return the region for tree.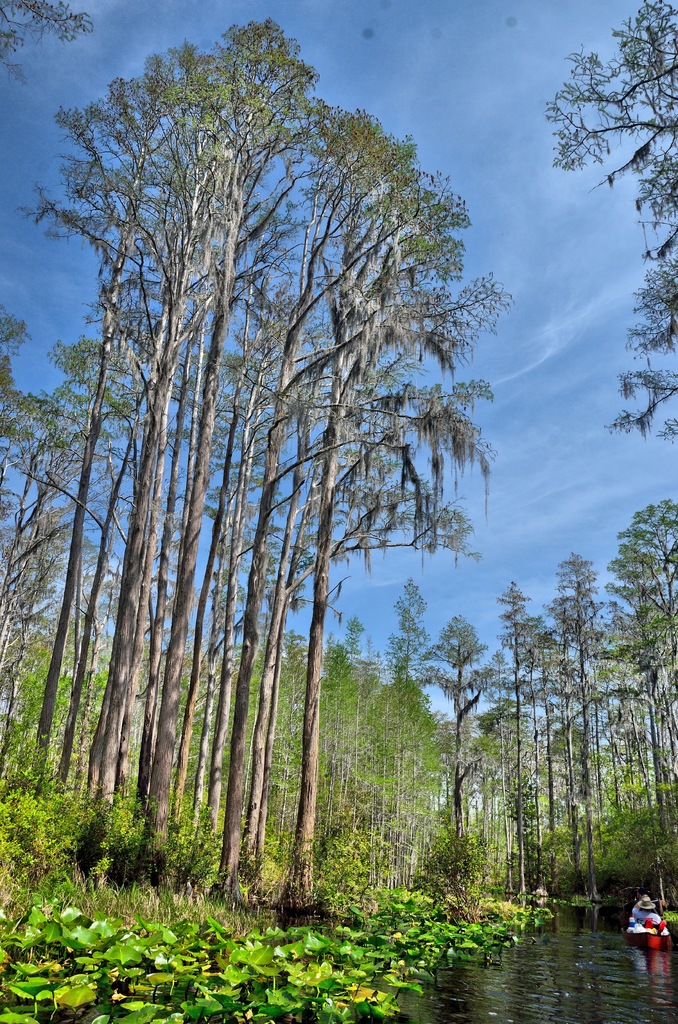
l=0, t=0, r=103, b=61.
